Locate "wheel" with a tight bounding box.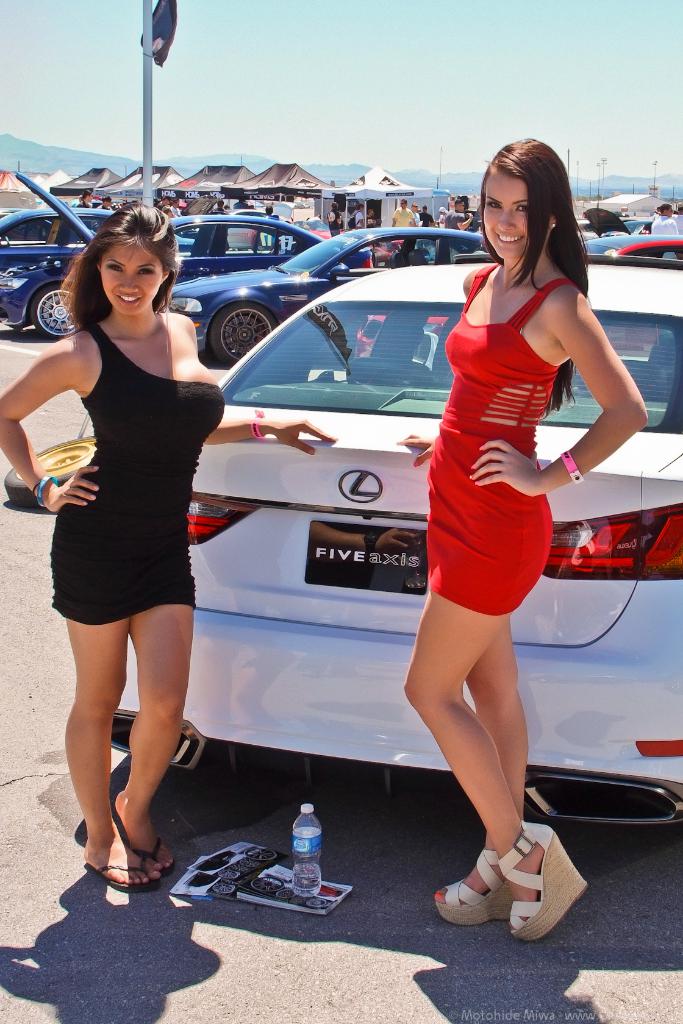
{"x1": 276, "y1": 888, "x2": 294, "y2": 899}.
